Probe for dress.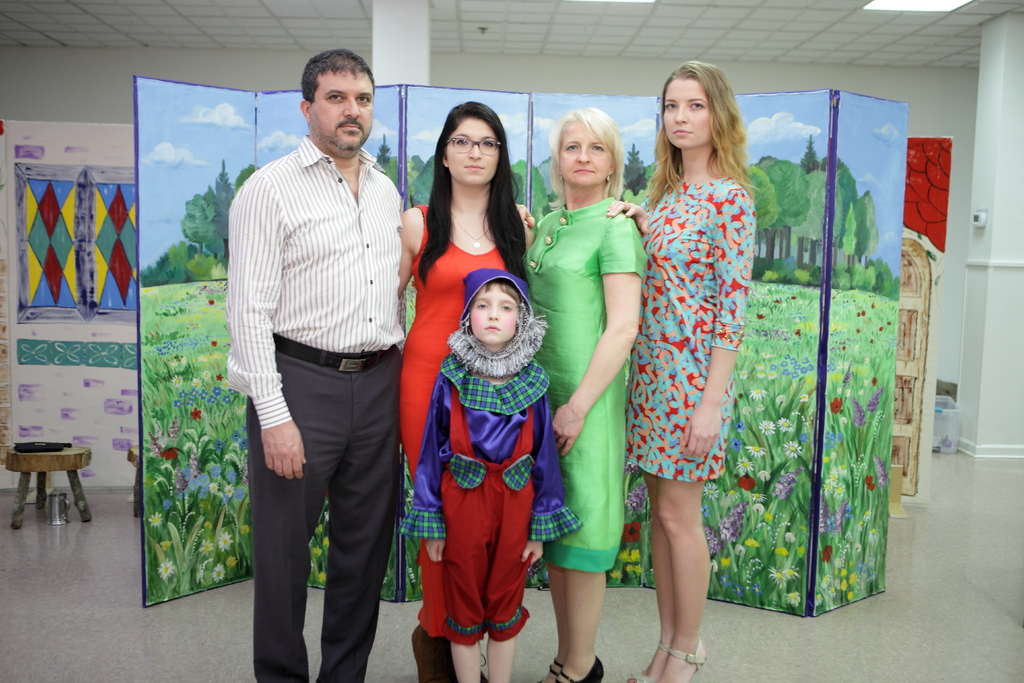
Probe result: detection(526, 195, 648, 568).
